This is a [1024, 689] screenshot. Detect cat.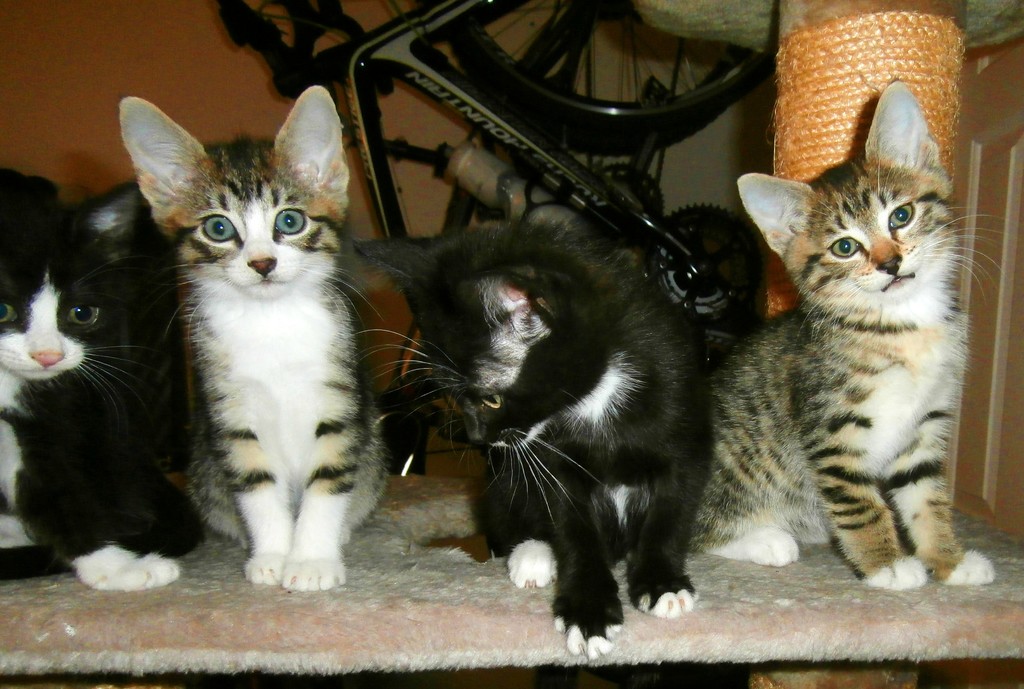
bbox(685, 75, 993, 590).
